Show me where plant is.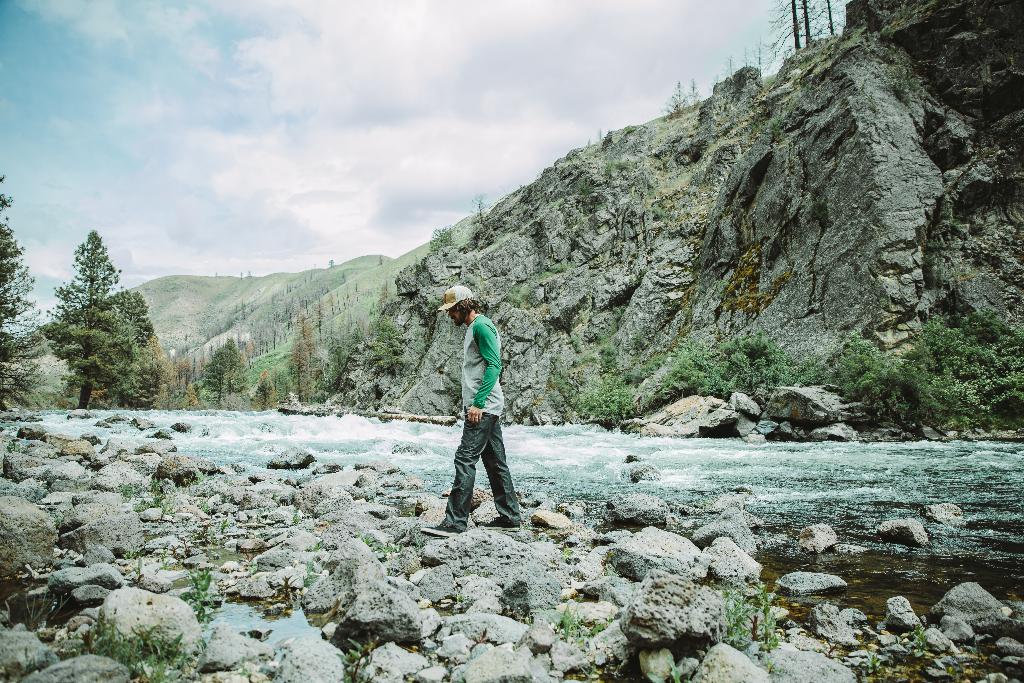
plant is at [x1=6, y1=438, x2=20, y2=454].
